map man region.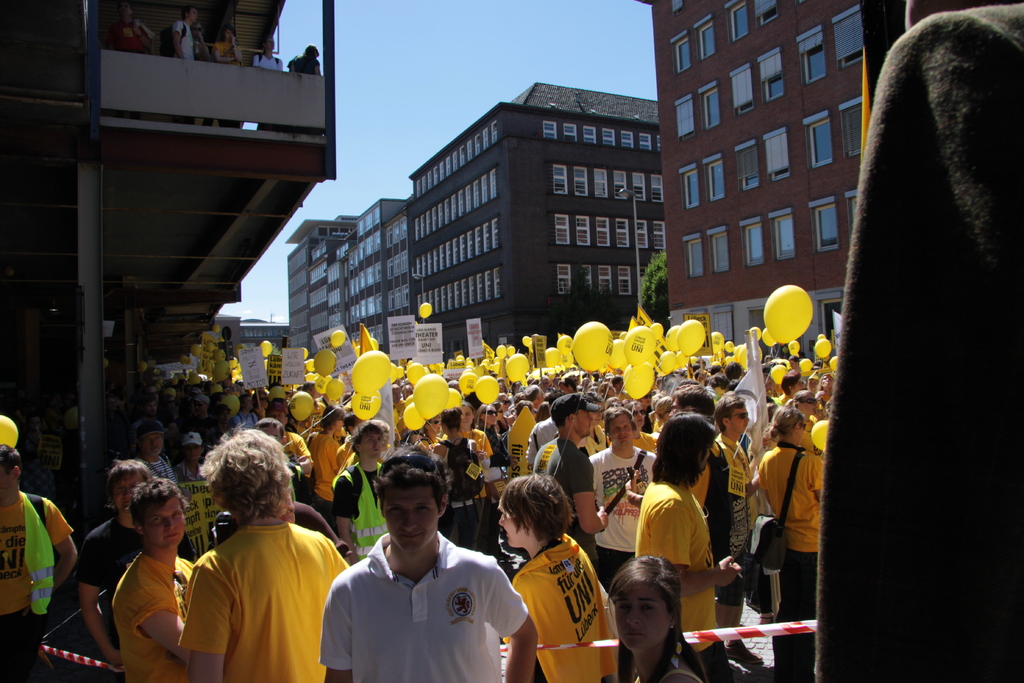
Mapped to [left=316, top=444, right=534, bottom=682].
